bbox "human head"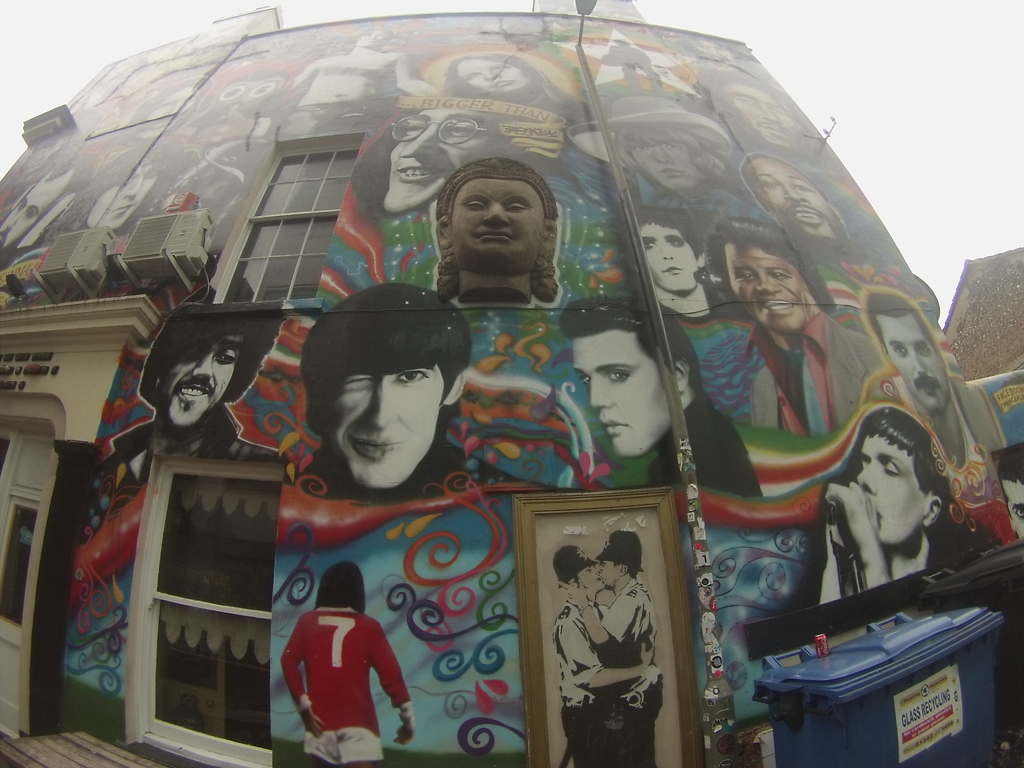
[740,154,831,247]
